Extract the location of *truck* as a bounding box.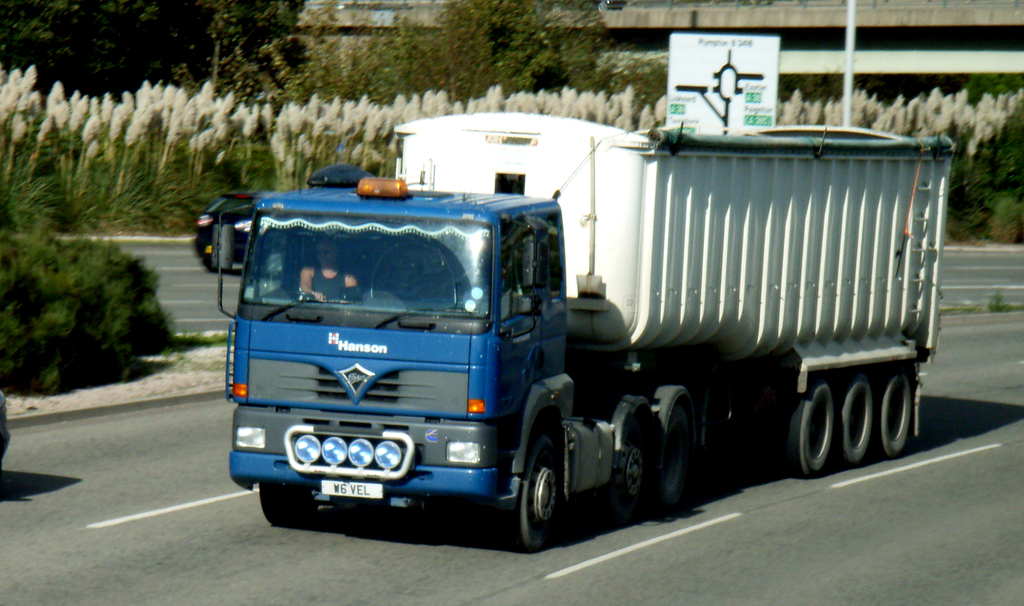
<box>195,119,963,553</box>.
